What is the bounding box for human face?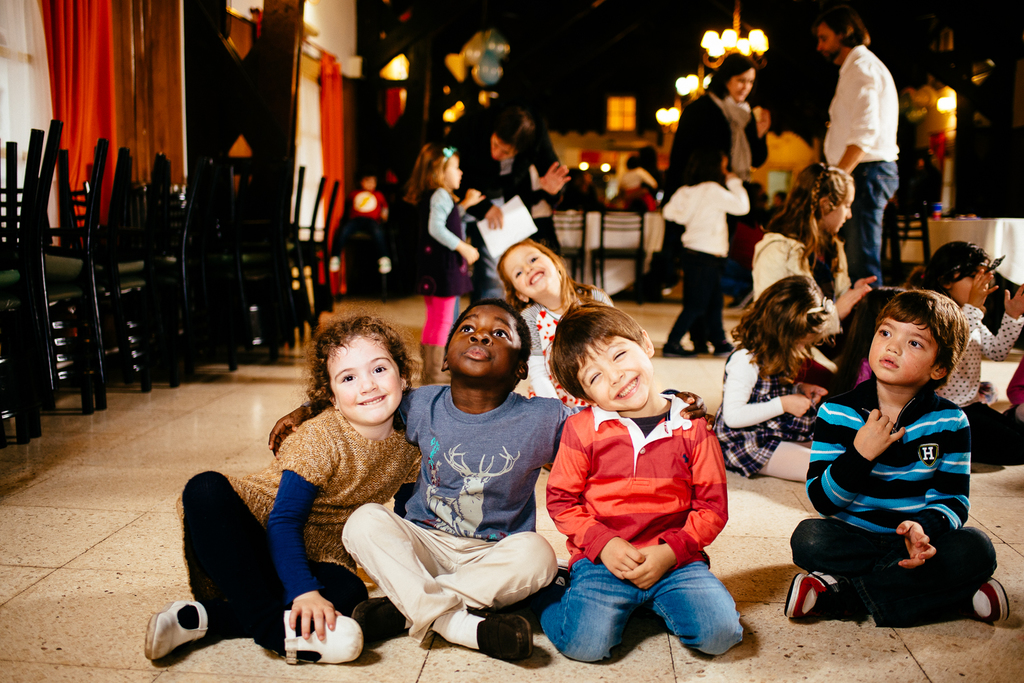
(506, 246, 558, 296).
